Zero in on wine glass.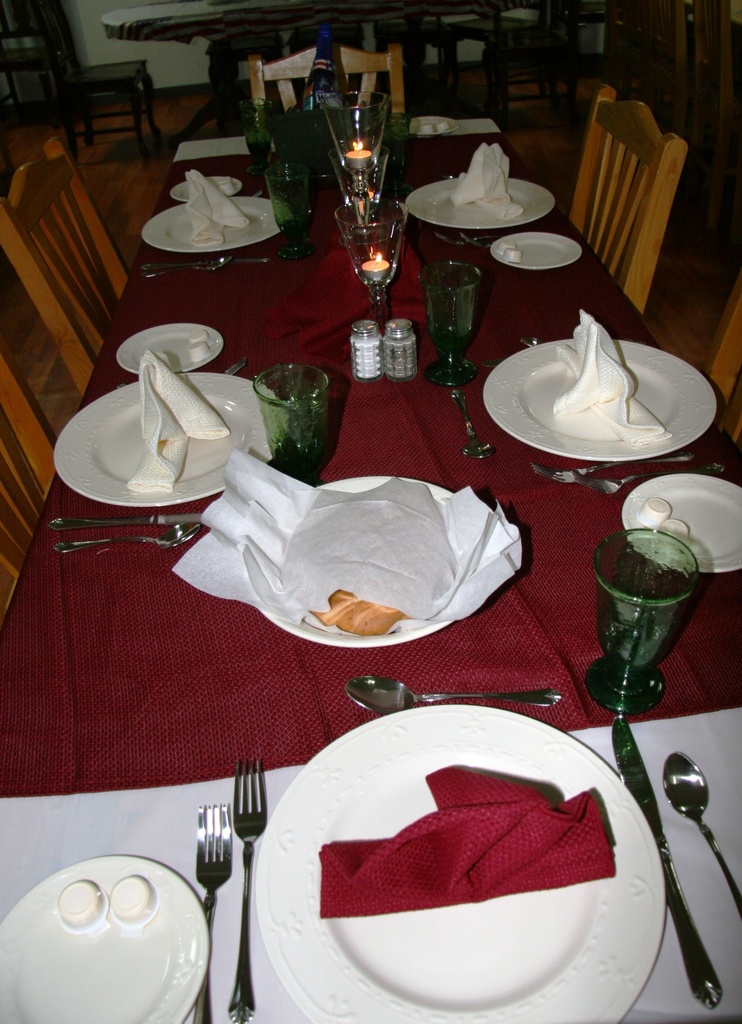
Zeroed in: 591/522/700/717.
